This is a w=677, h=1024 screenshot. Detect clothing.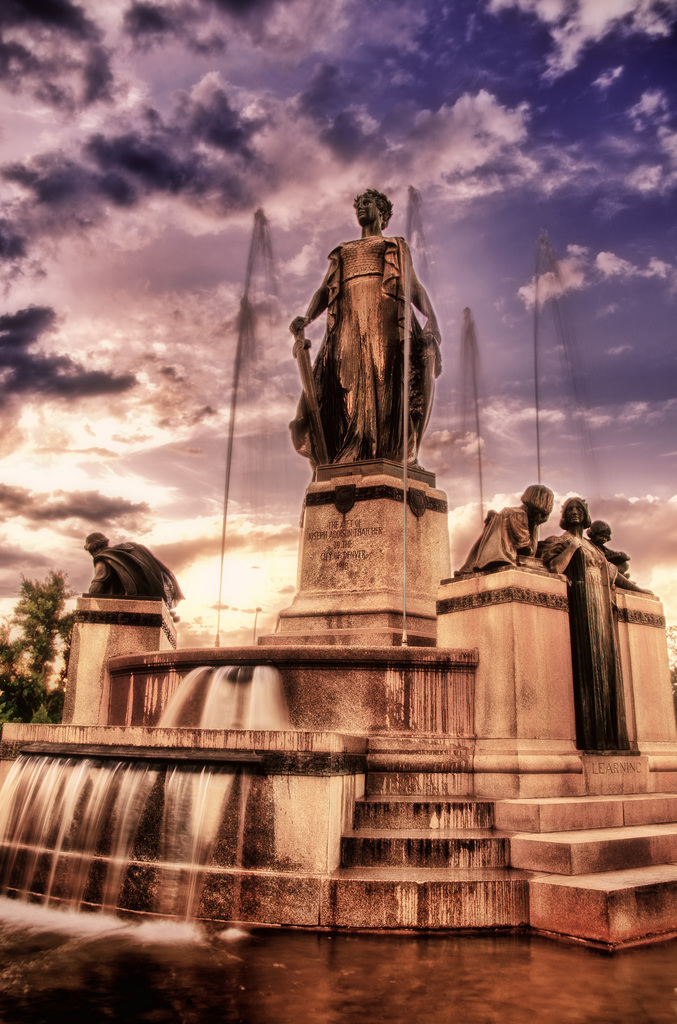
box(548, 534, 620, 751).
